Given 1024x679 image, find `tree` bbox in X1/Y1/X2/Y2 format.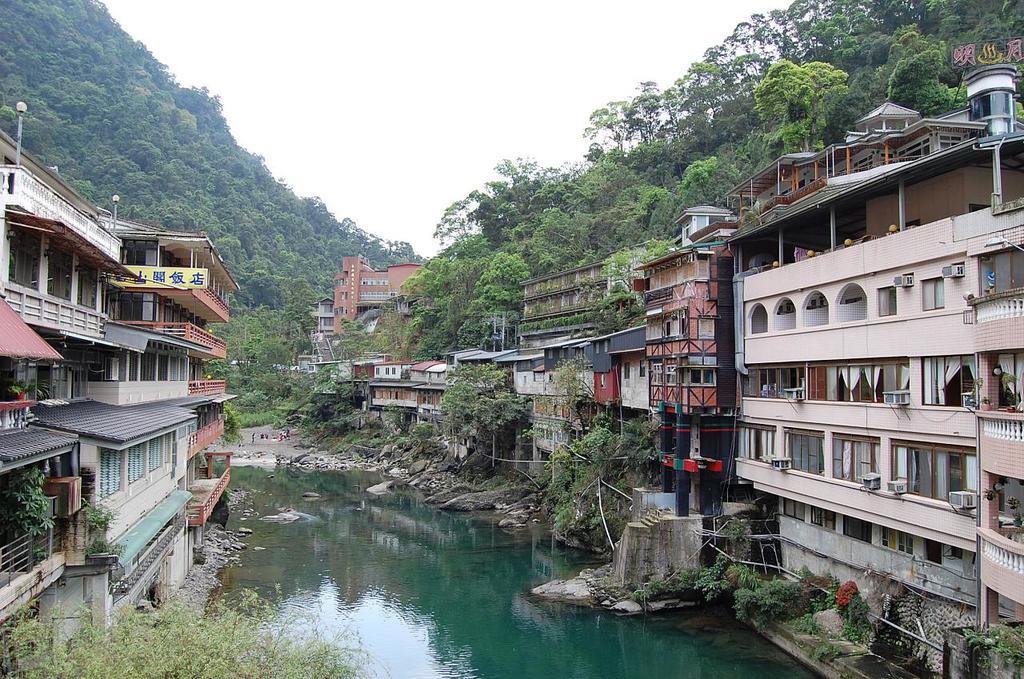
323/308/370/354.
